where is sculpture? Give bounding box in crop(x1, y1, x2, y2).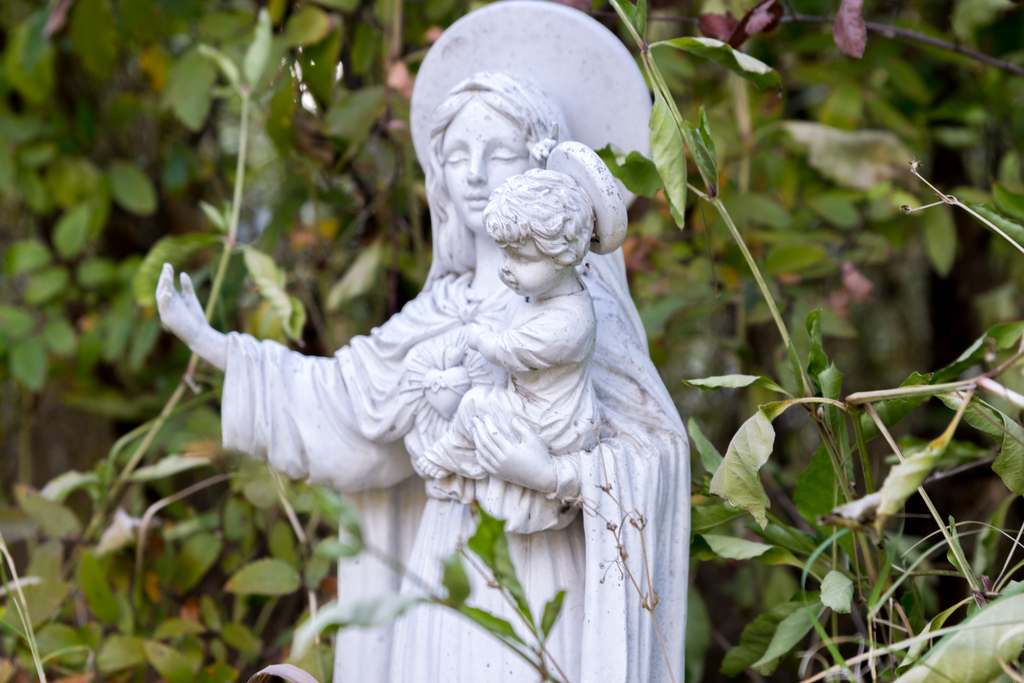
crop(406, 144, 624, 531).
